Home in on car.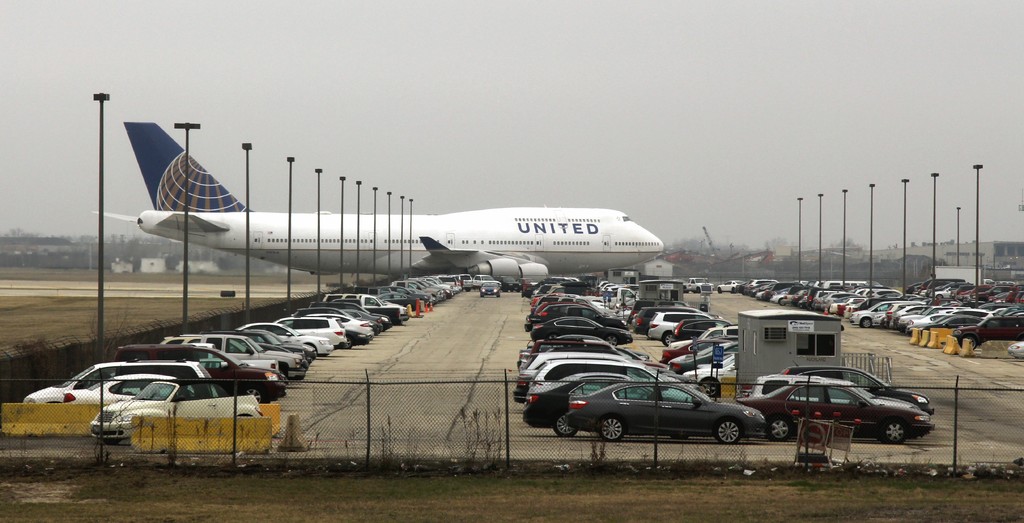
Homed in at l=751, t=375, r=854, b=396.
